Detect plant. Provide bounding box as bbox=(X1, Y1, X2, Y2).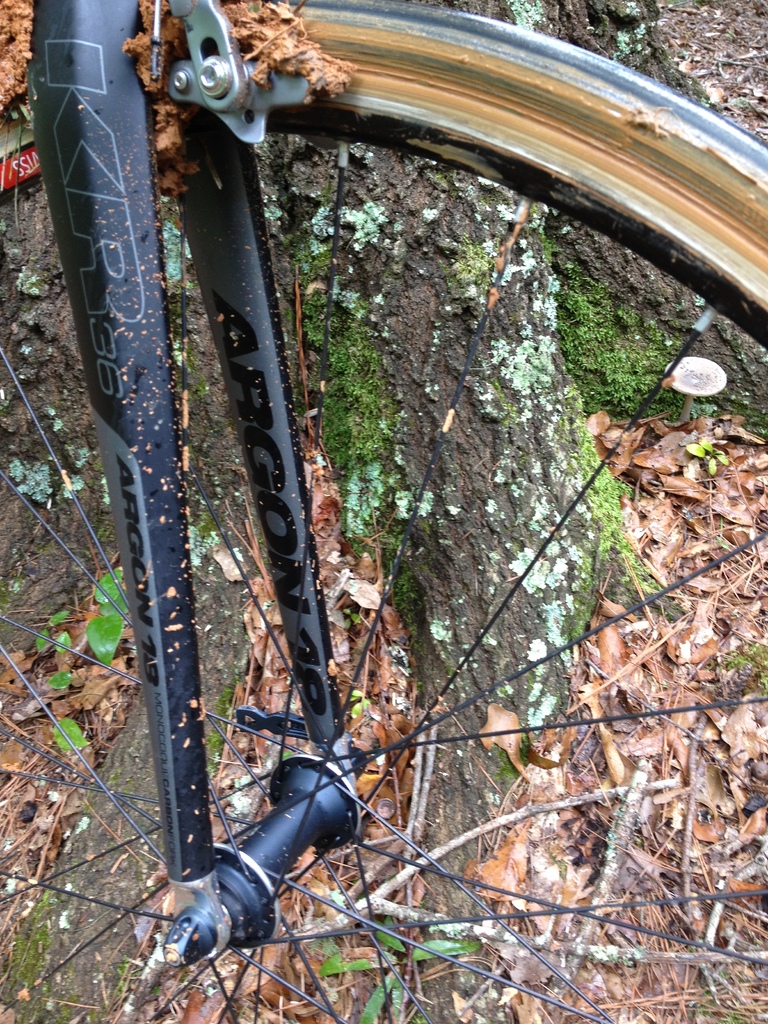
bbox=(317, 910, 488, 1023).
